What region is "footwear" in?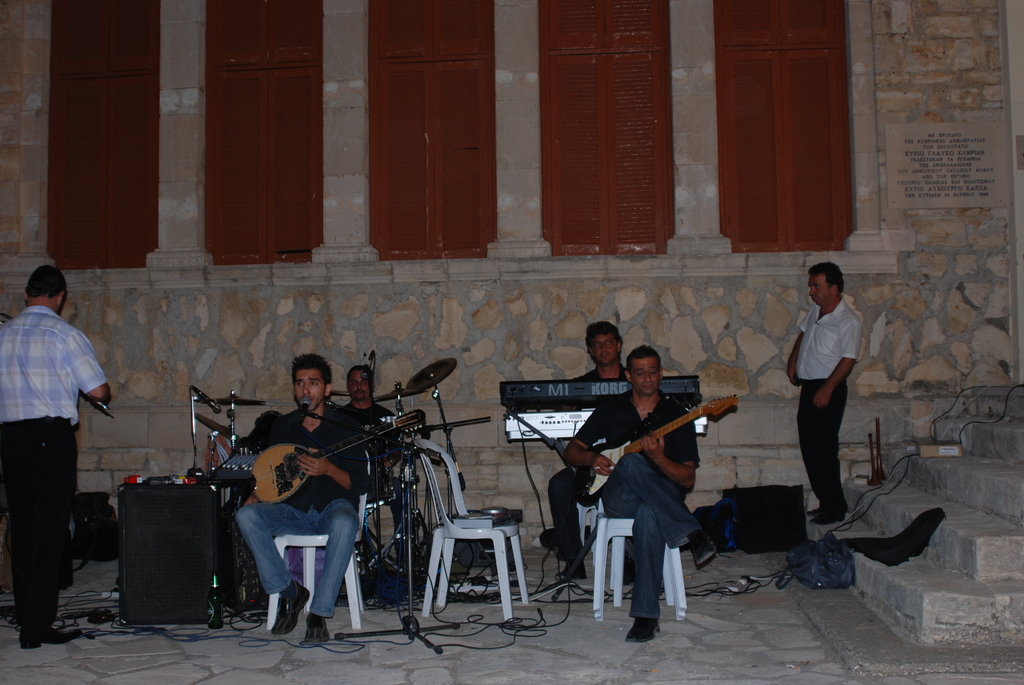
region(555, 559, 585, 579).
